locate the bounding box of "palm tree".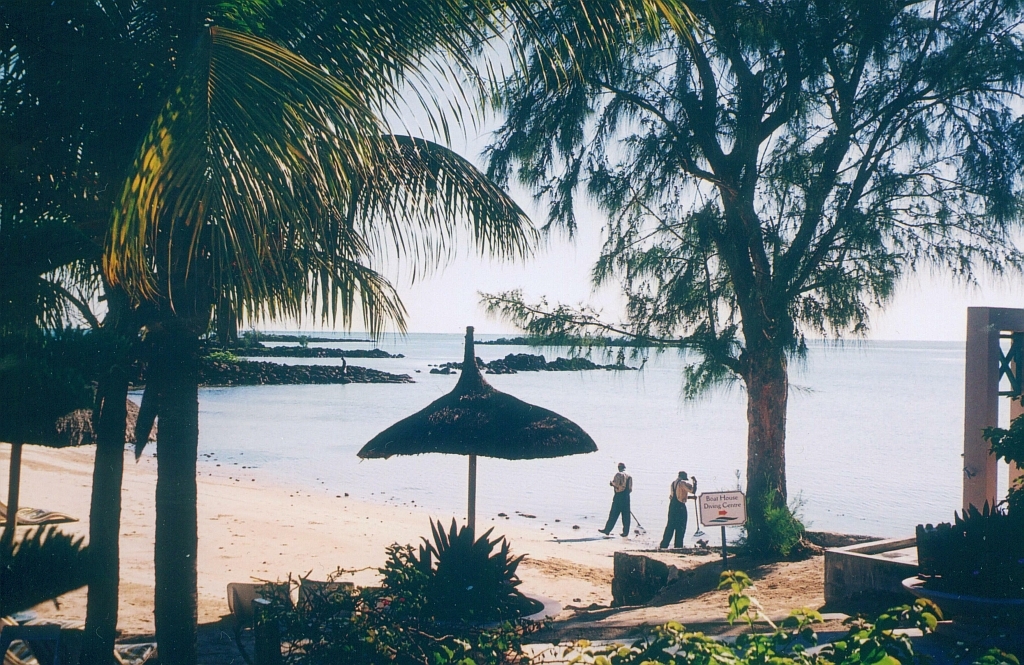
Bounding box: box(487, 0, 776, 182).
